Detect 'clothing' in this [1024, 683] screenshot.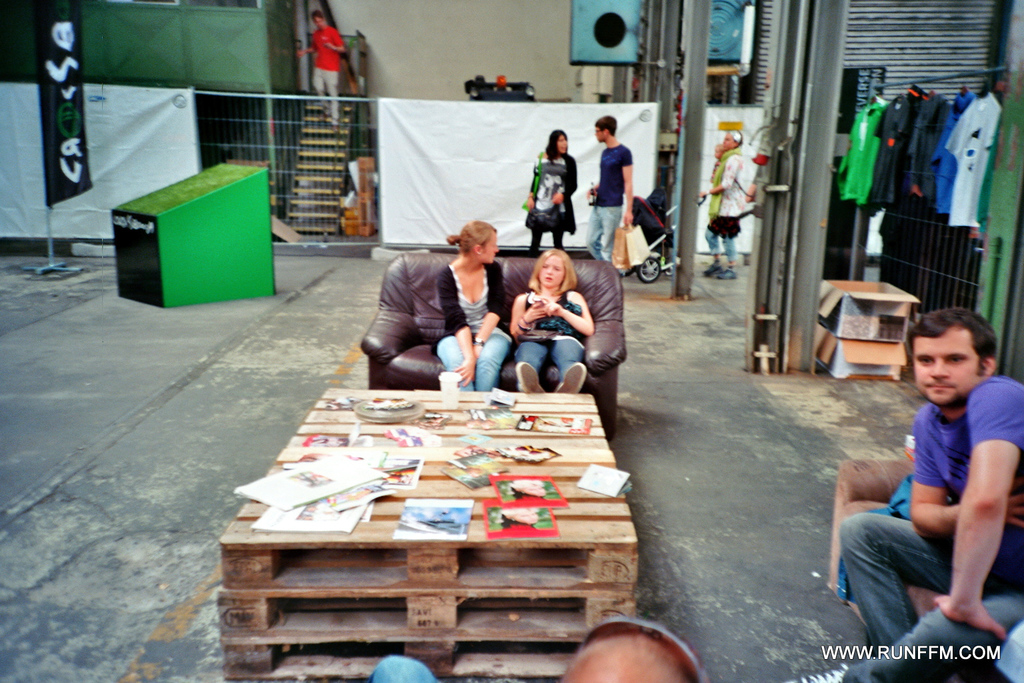
Detection: [left=514, top=289, right=585, bottom=384].
